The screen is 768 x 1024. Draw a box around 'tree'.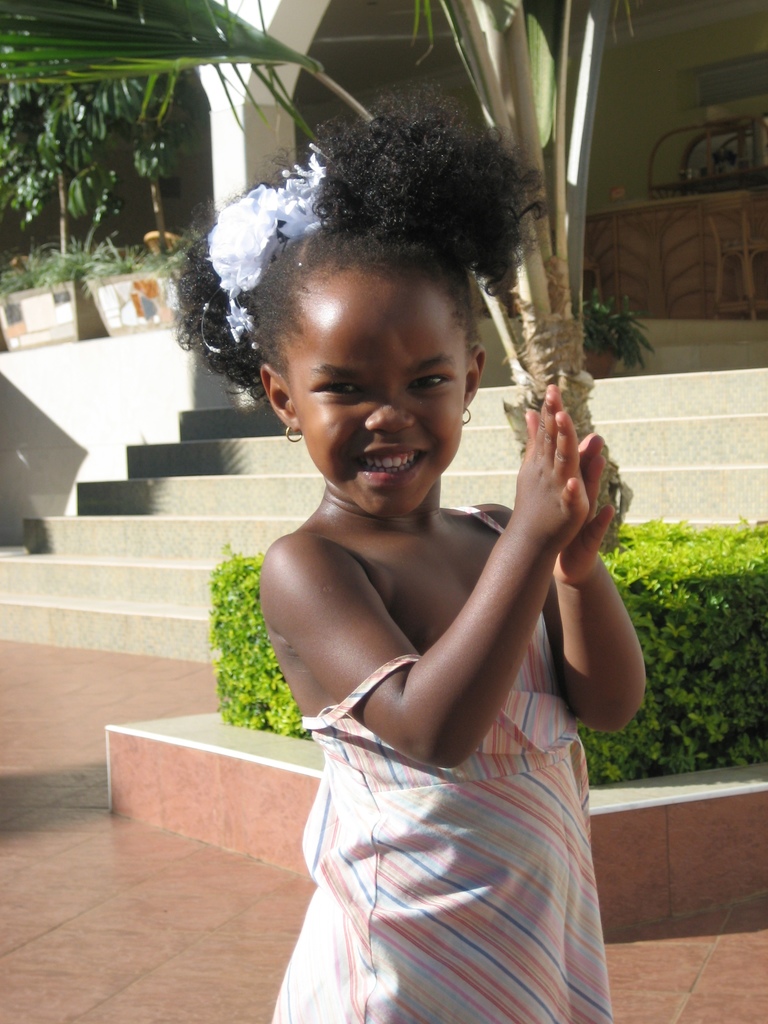
(0,0,629,545).
